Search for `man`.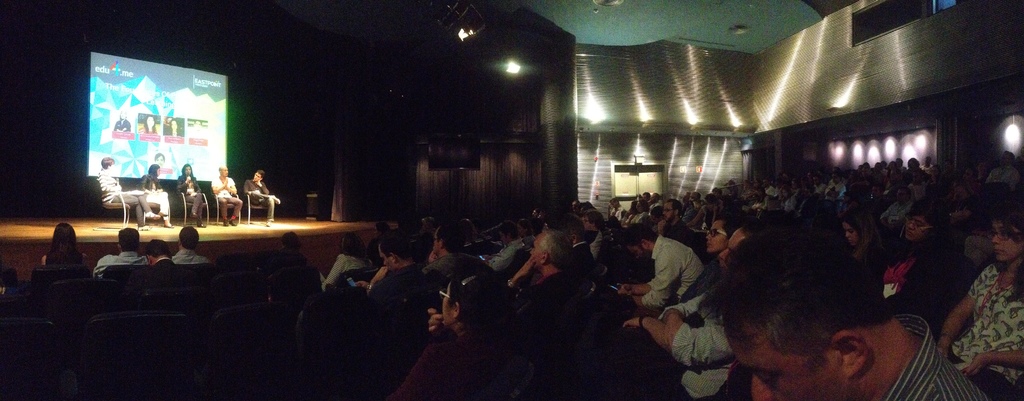
Found at <bbox>652, 211, 954, 400</bbox>.
